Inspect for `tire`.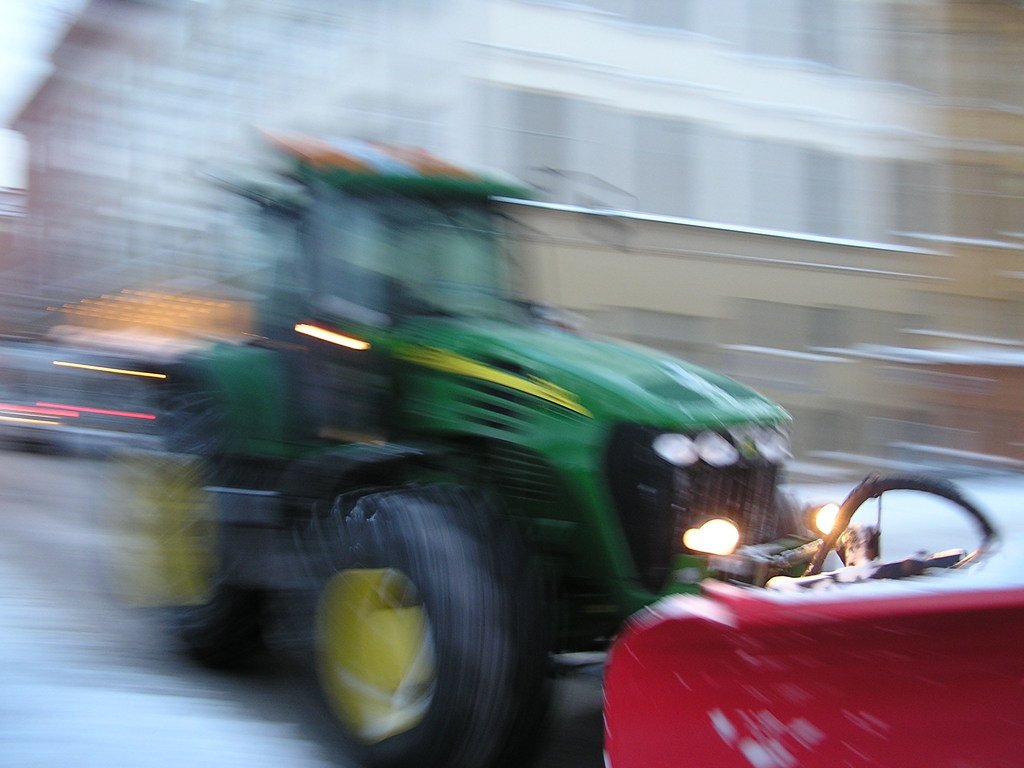
Inspection: bbox=(264, 499, 530, 732).
